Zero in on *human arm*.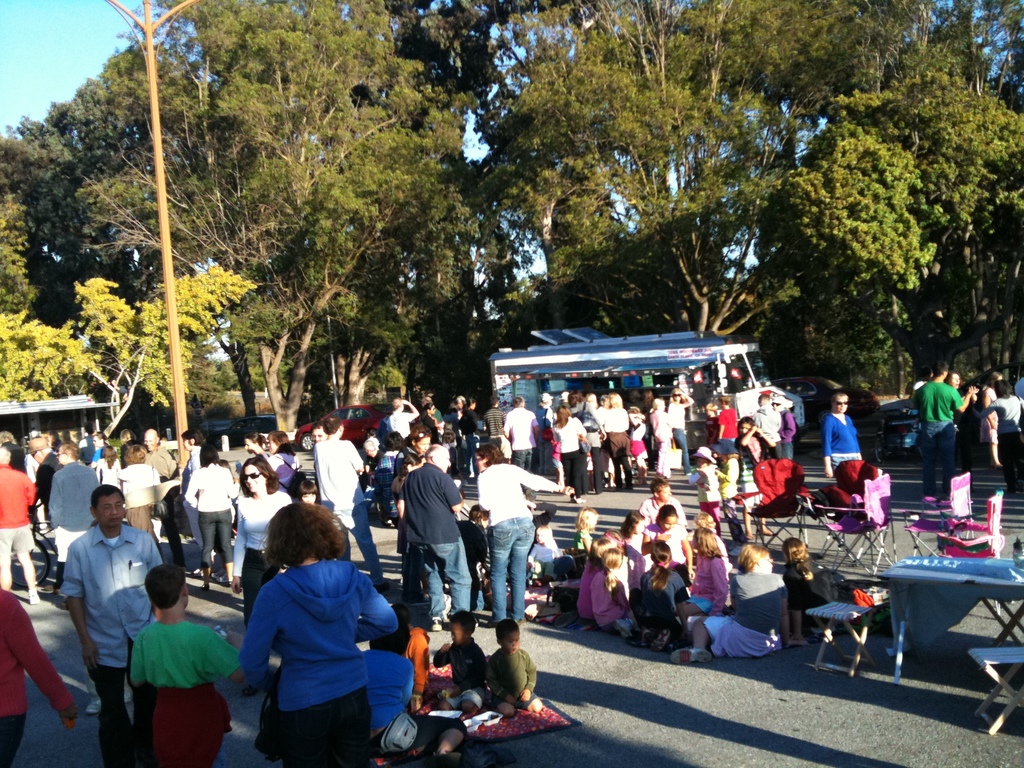
Zeroed in: [left=703, top=552, right=732, bottom=617].
